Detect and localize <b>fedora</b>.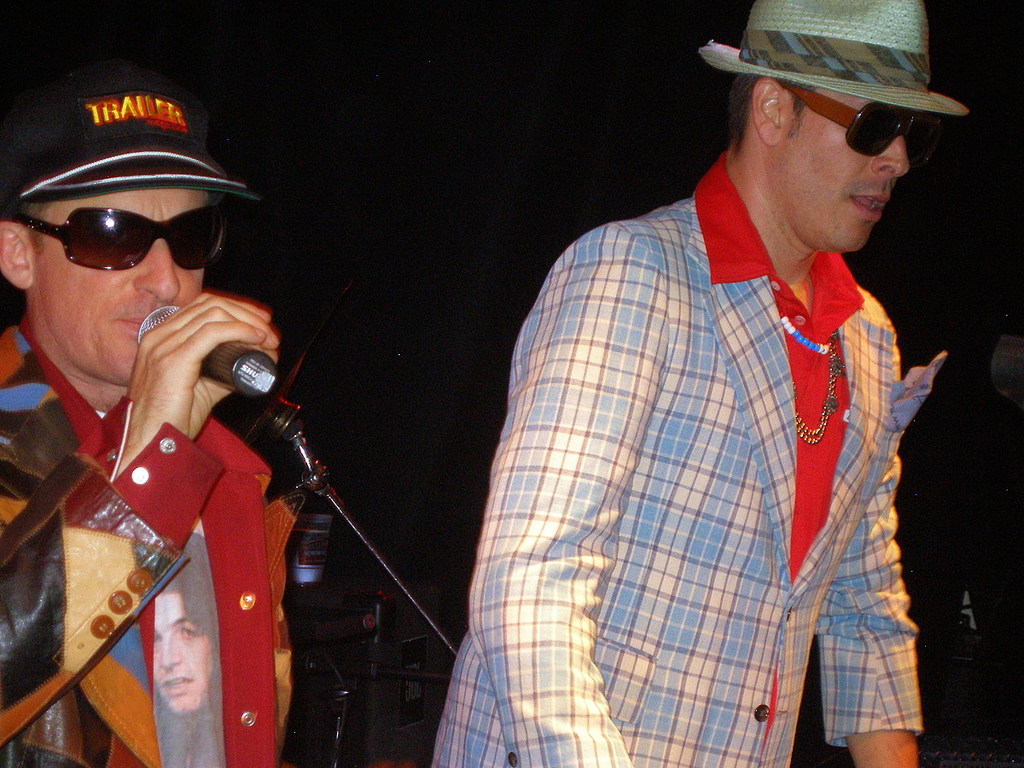
Localized at {"left": 693, "top": 0, "right": 973, "bottom": 116}.
